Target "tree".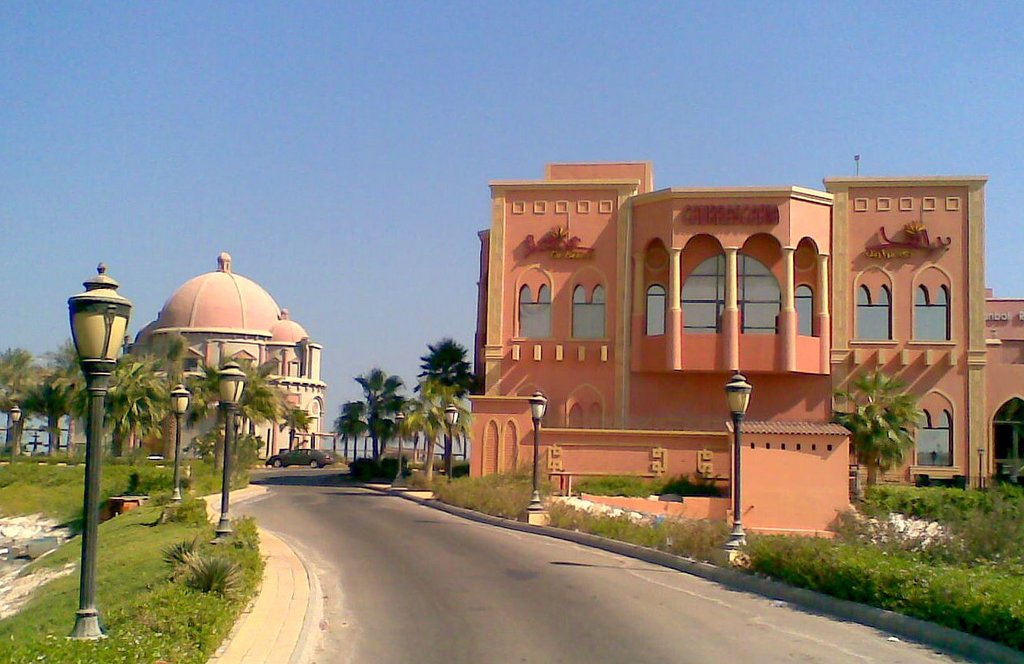
Target region: Rect(416, 328, 481, 491).
